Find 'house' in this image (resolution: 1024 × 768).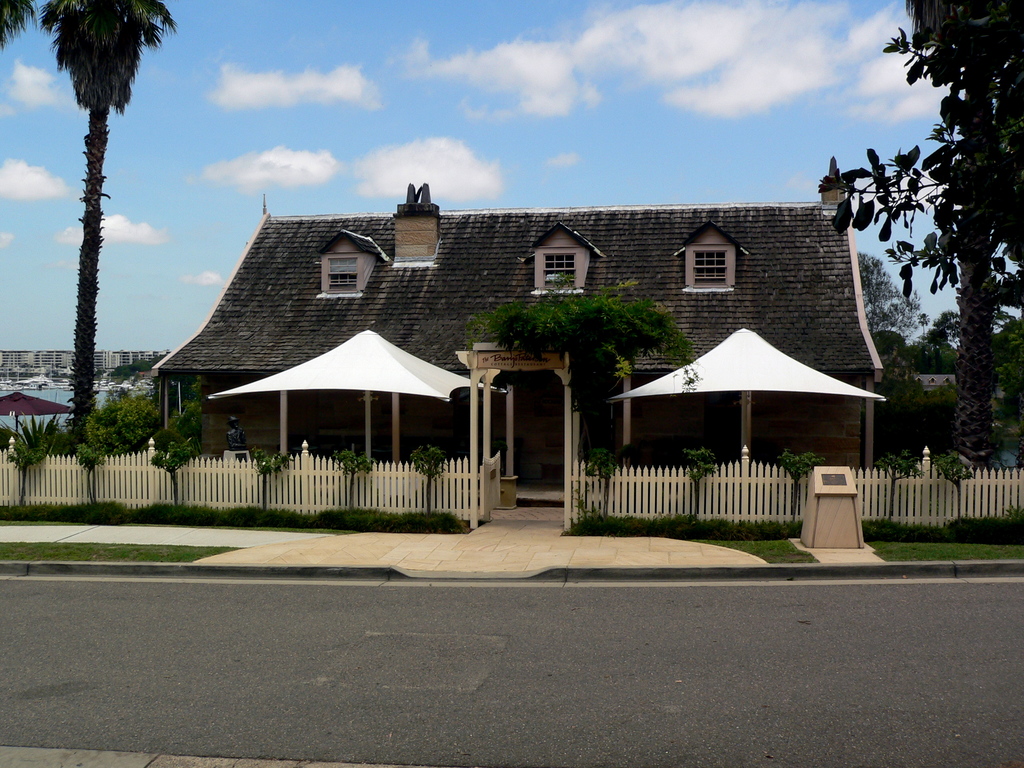
x1=149, y1=151, x2=886, y2=506.
